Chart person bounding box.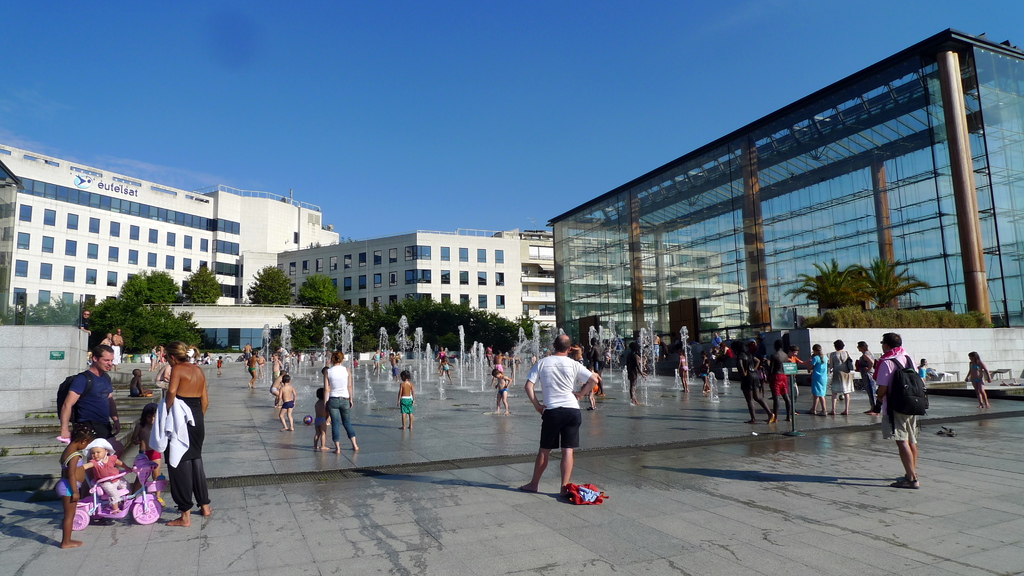
Charted: box(397, 369, 416, 432).
